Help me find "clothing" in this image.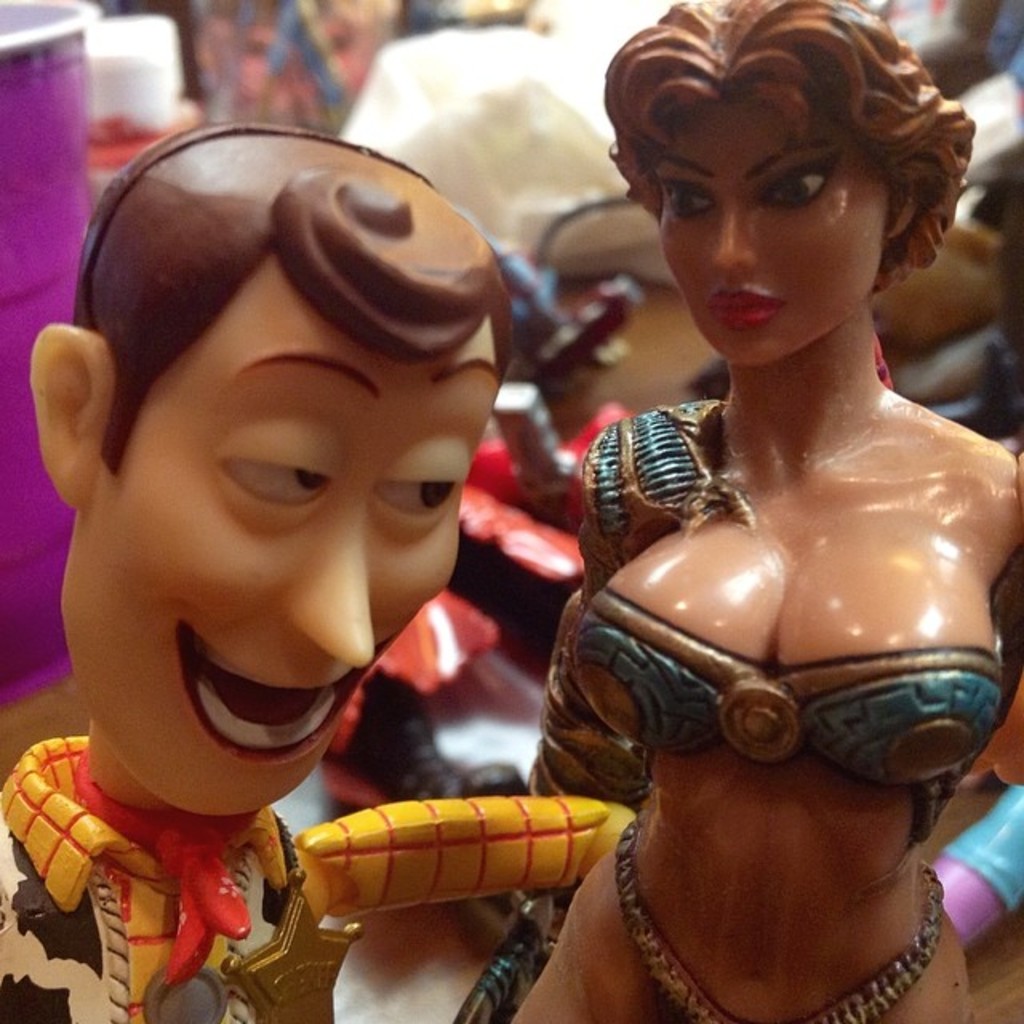
Found it: crop(27, 760, 357, 1000).
